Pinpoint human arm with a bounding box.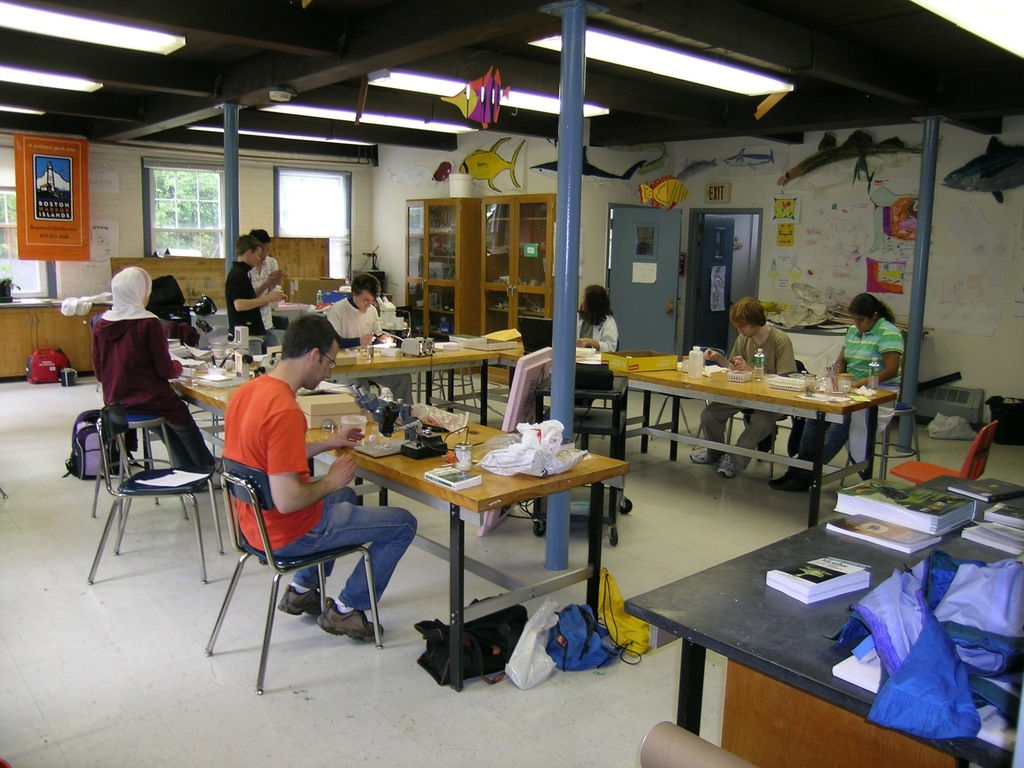
pyautogui.locateOnScreen(90, 329, 100, 383).
